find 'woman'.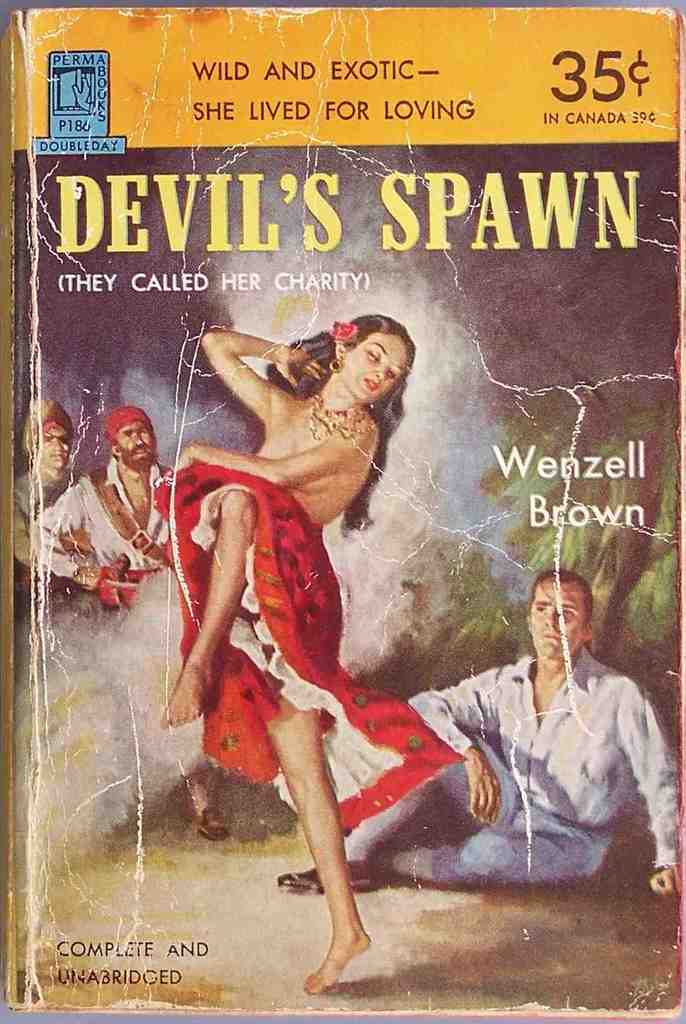
[176, 282, 472, 969].
